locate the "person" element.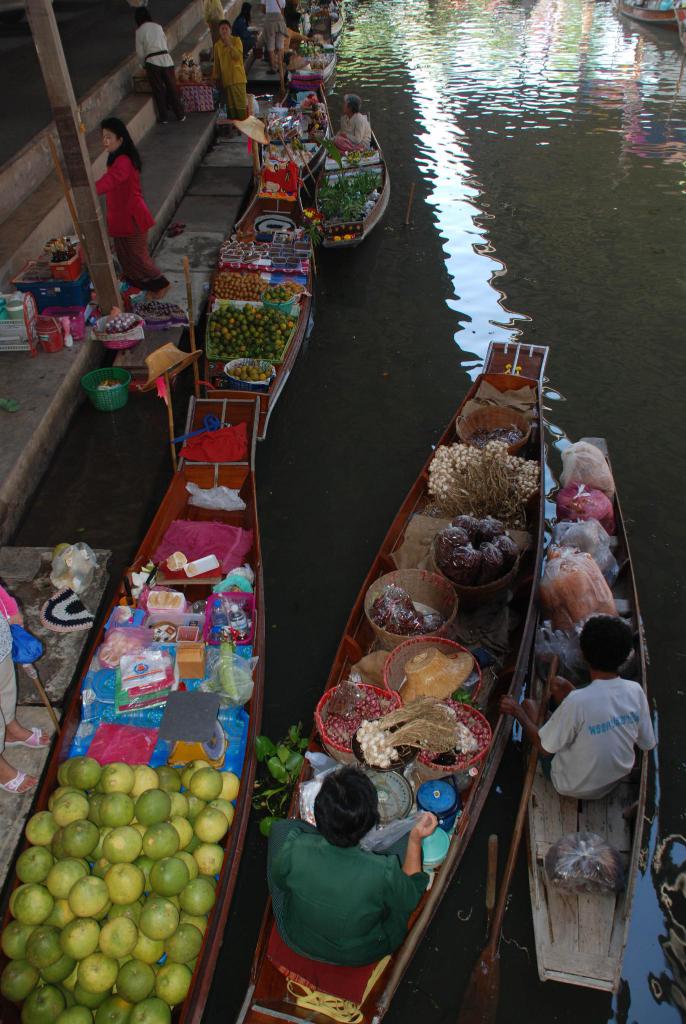
Element bbox: 86,122,167,302.
